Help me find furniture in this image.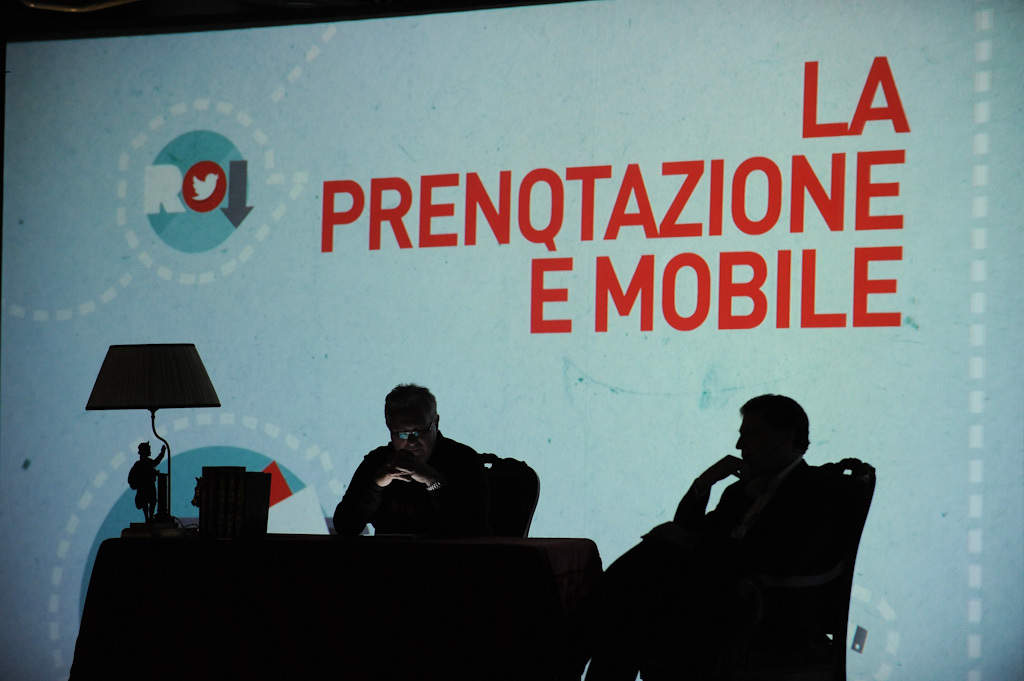
Found it: {"x1": 66, "y1": 533, "x2": 603, "y2": 680}.
